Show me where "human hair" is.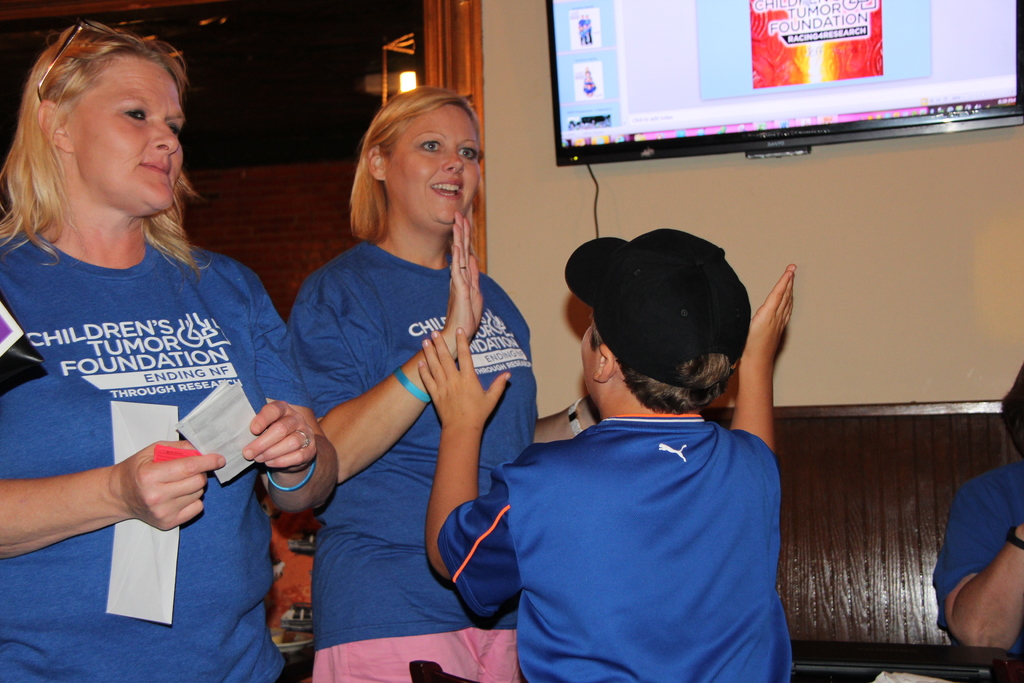
"human hair" is at x1=589 y1=309 x2=732 y2=417.
